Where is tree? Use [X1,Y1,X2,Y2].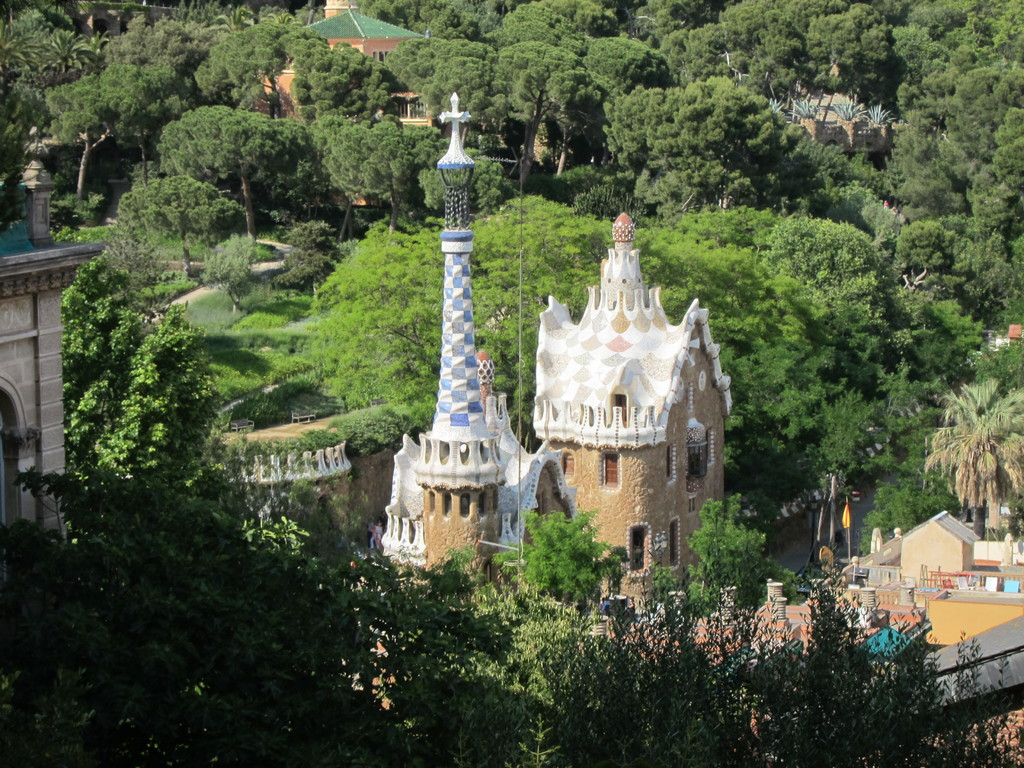
[381,28,514,93].
